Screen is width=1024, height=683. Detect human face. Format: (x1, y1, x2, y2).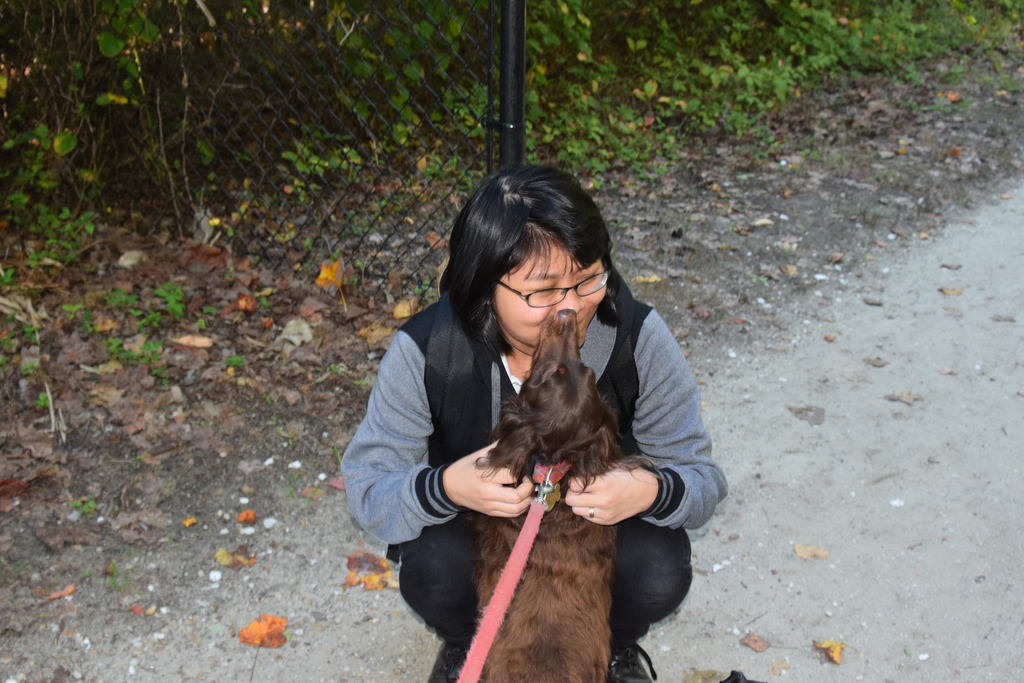
(493, 238, 603, 344).
